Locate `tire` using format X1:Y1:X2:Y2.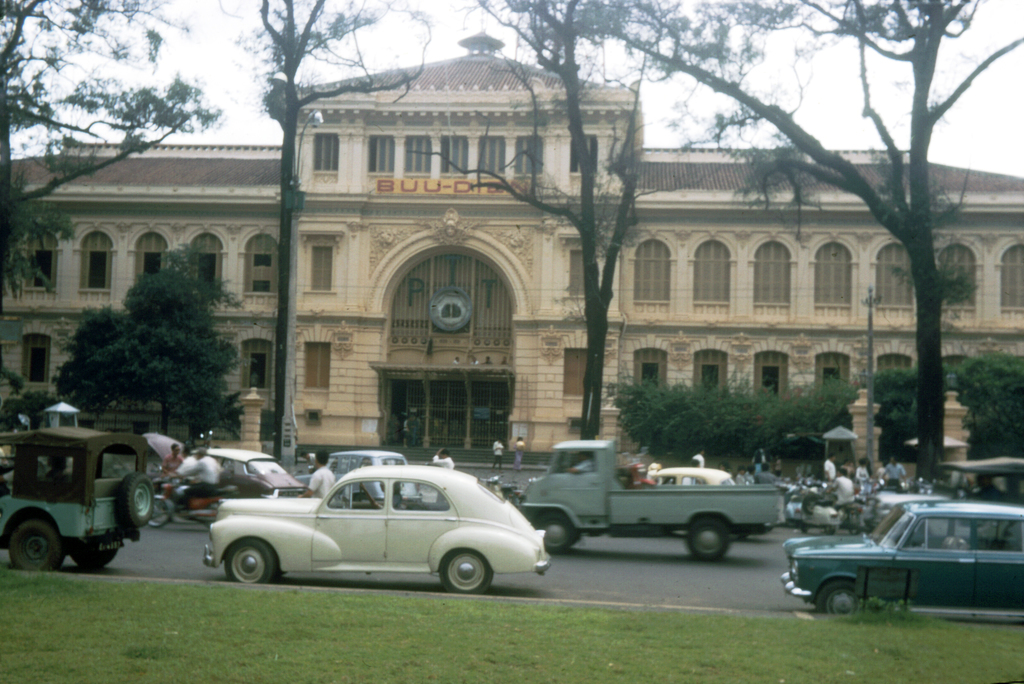
8:521:61:569.
